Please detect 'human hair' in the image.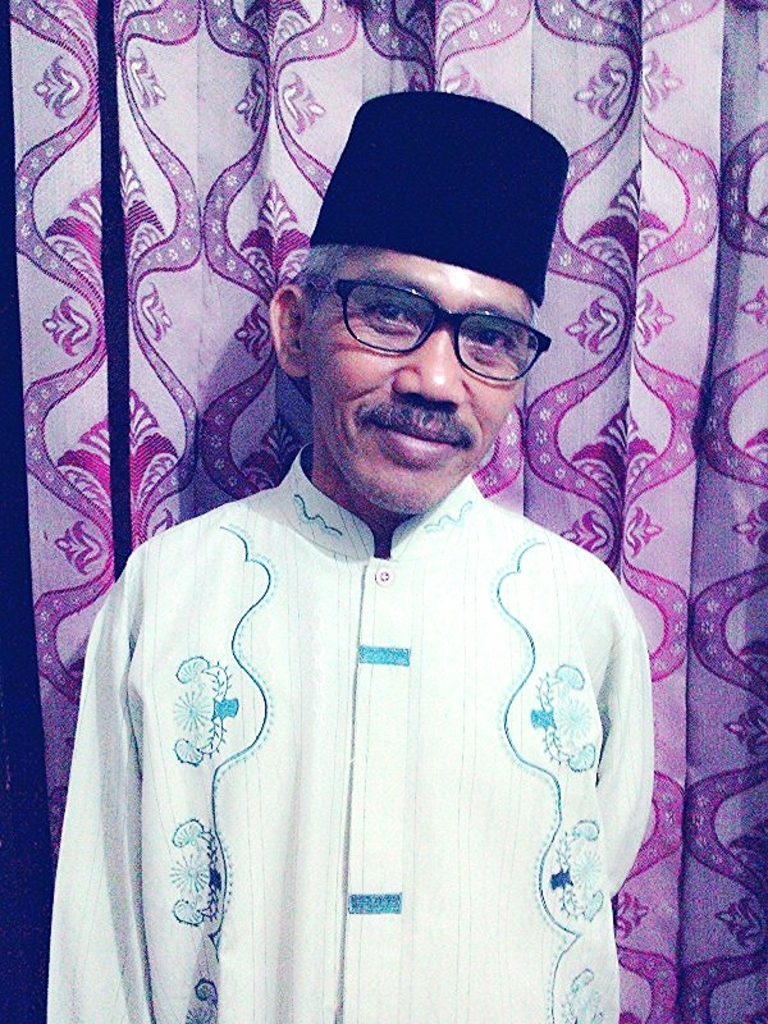
l=287, t=234, r=360, b=321.
